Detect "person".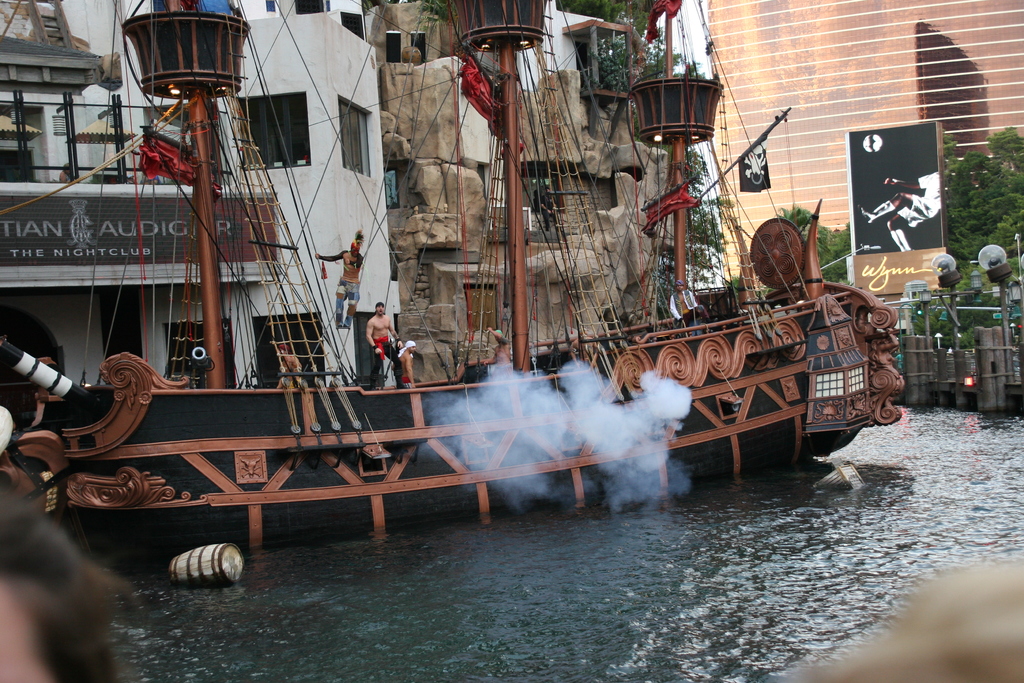
Detected at bbox=(314, 238, 364, 329).
